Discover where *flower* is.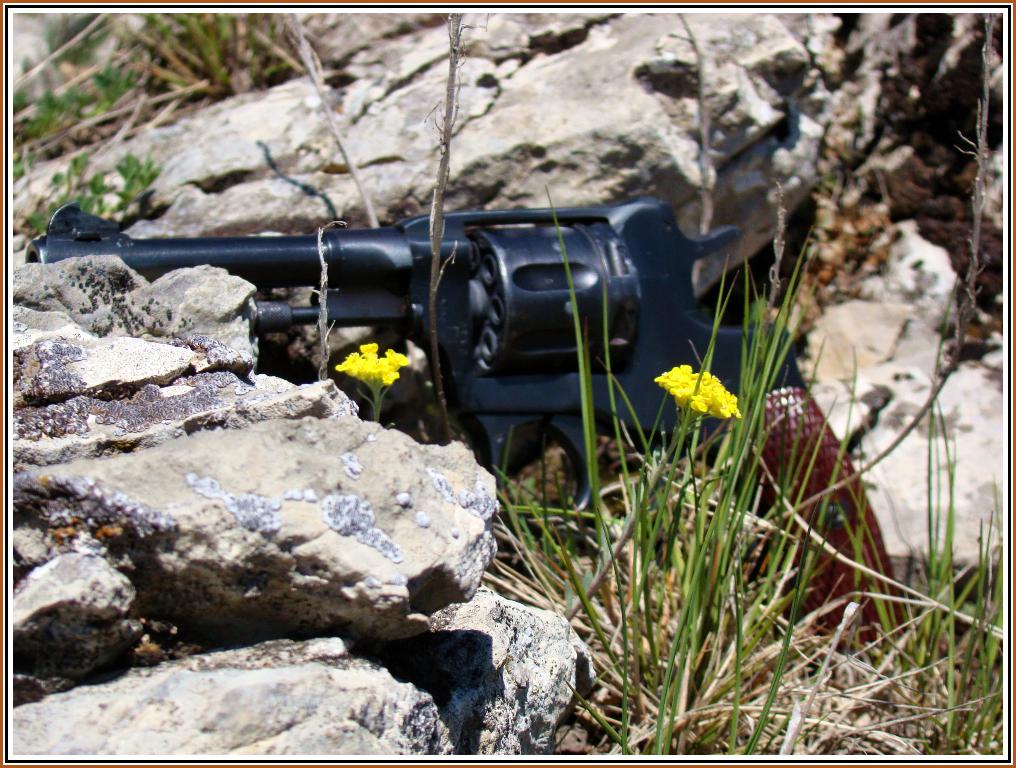
Discovered at box(338, 341, 411, 394).
